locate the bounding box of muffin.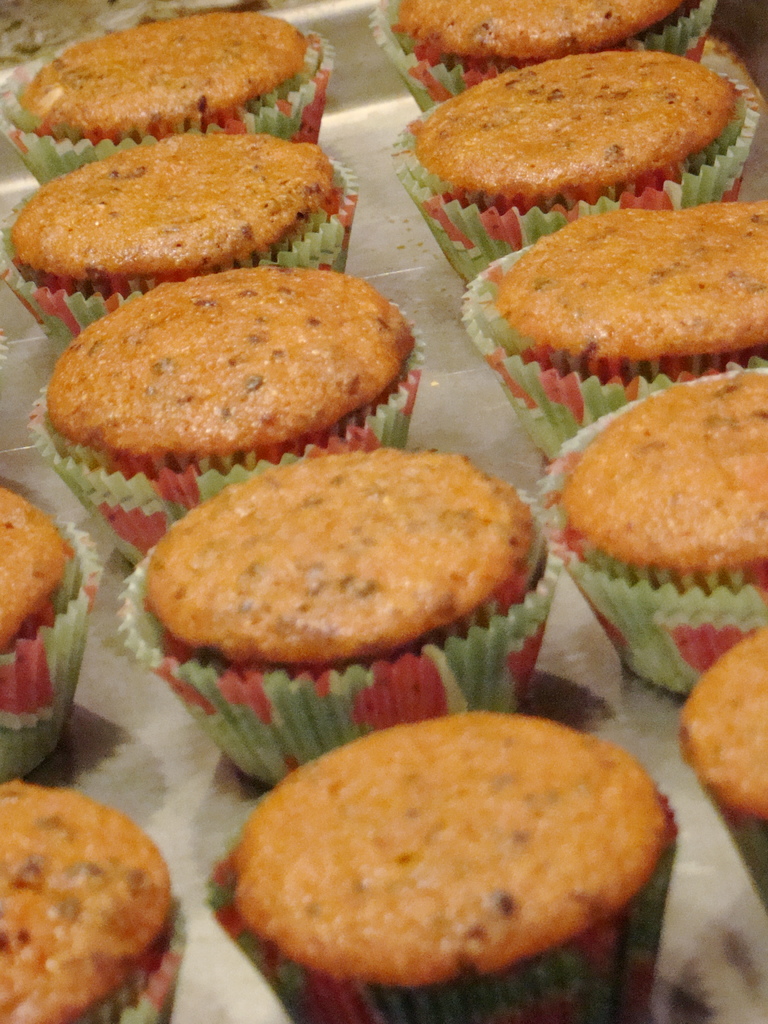
Bounding box: <bbox>118, 430, 570, 755</bbox>.
